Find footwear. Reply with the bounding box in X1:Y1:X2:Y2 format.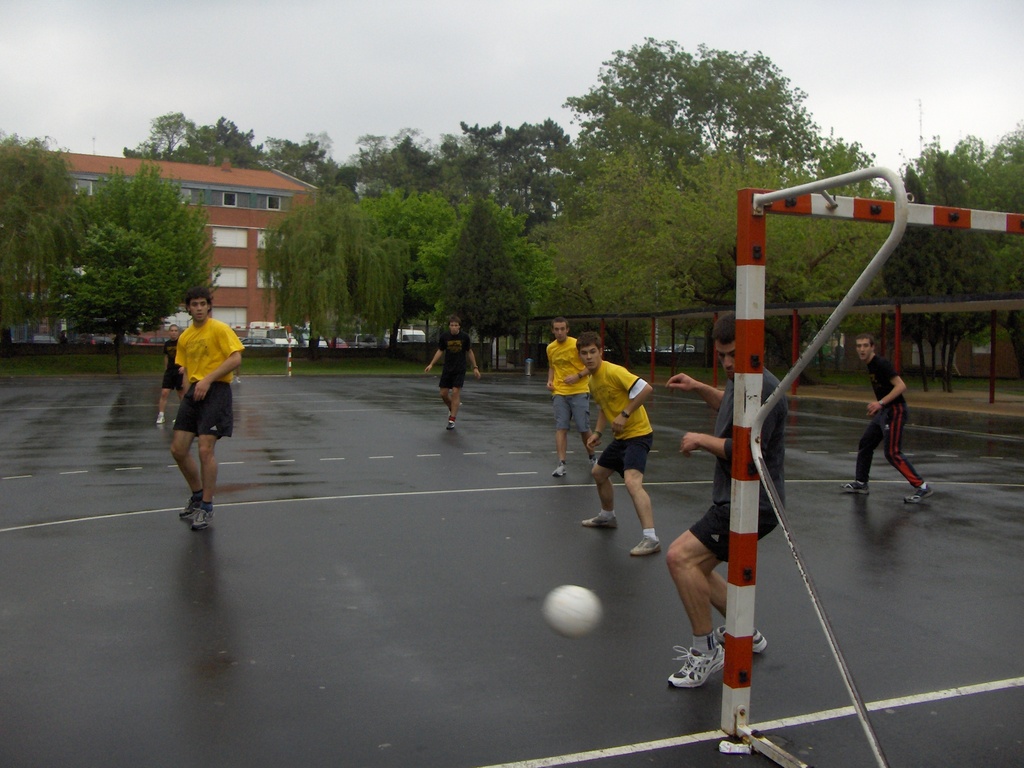
154:410:166:424.
